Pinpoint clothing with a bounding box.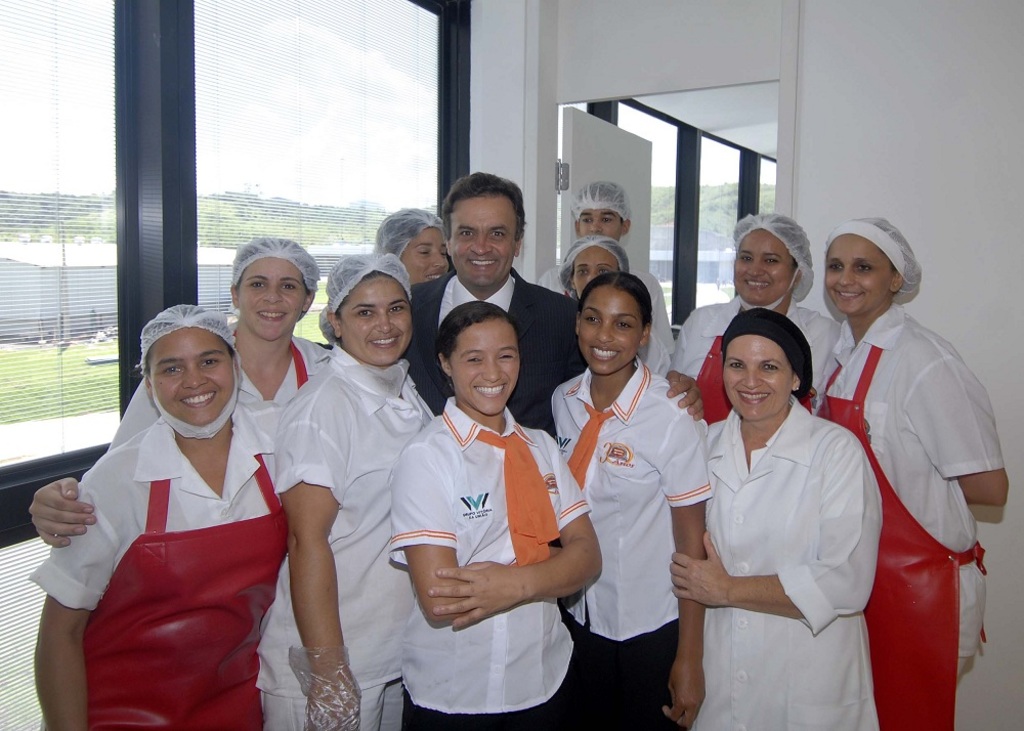
x1=534, y1=355, x2=723, y2=717.
